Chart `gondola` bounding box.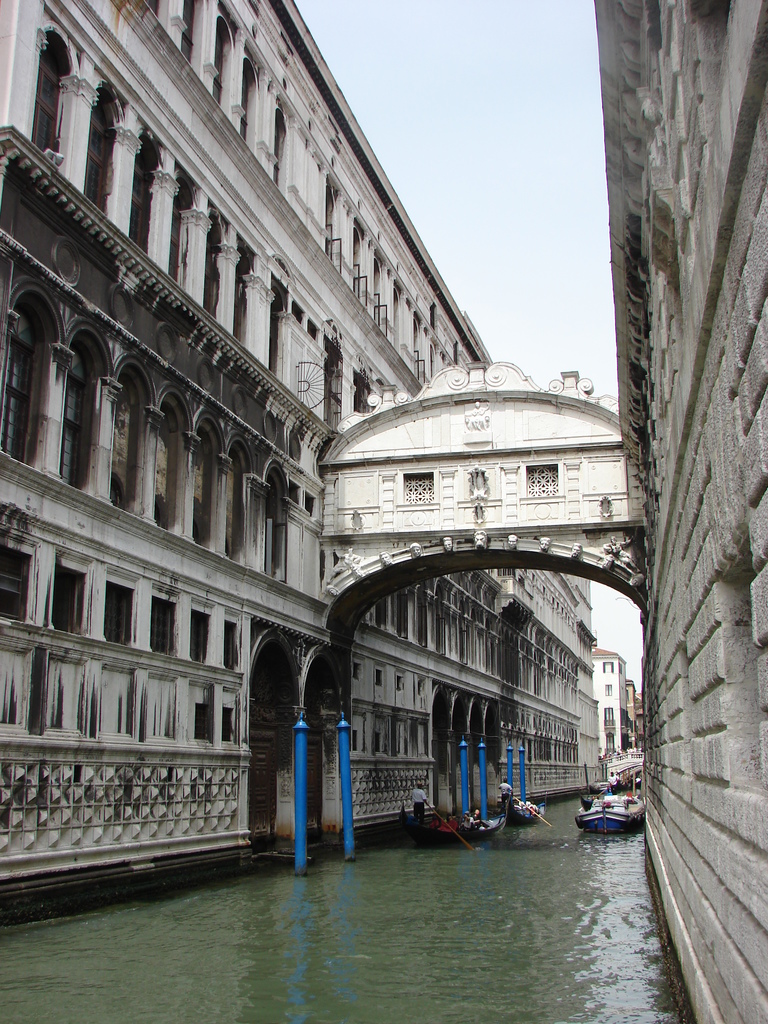
Charted: [left=579, top=788, right=623, bottom=813].
